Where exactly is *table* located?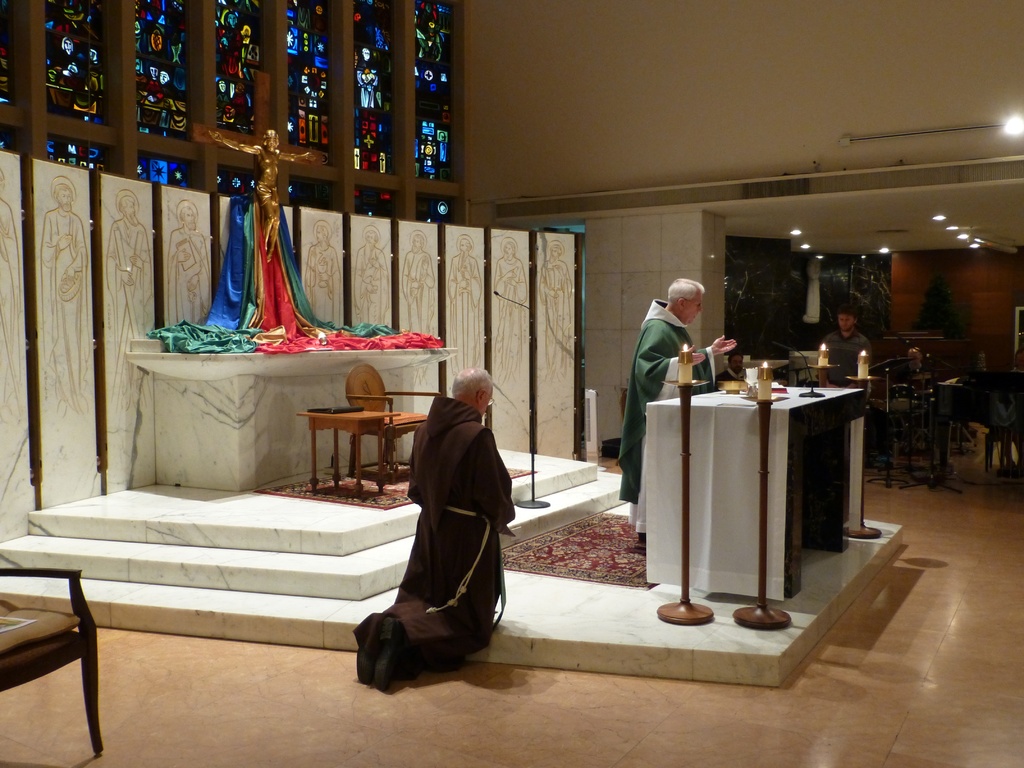
Its bounding box is BBox(646, 369, 885, 591).
